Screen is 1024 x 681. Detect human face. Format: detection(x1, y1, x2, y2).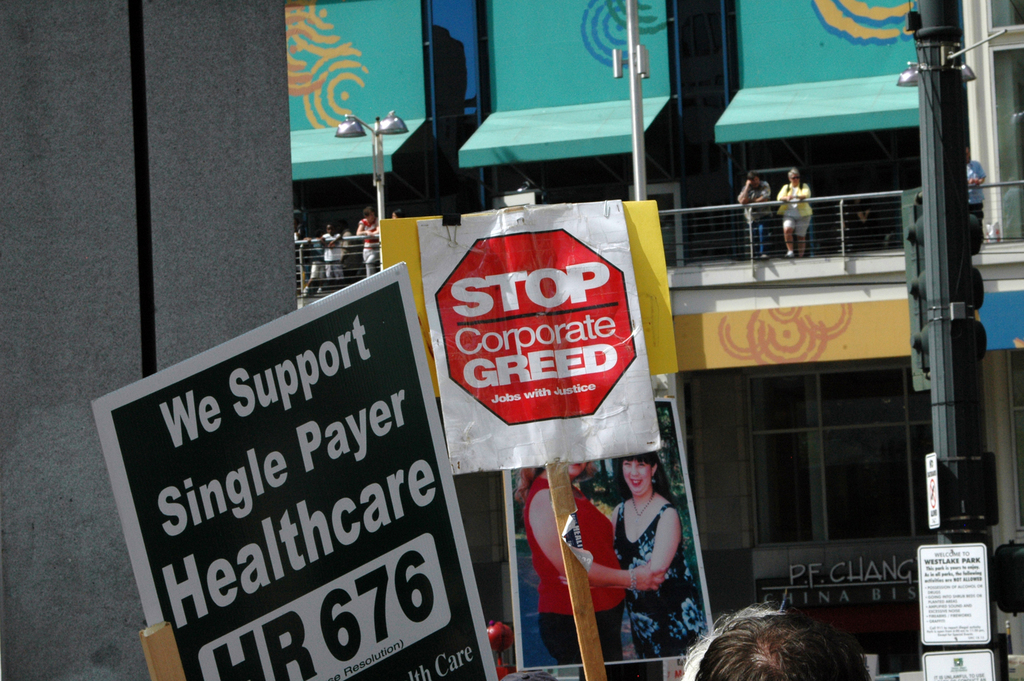
detection(567, 461, 587, 475).
